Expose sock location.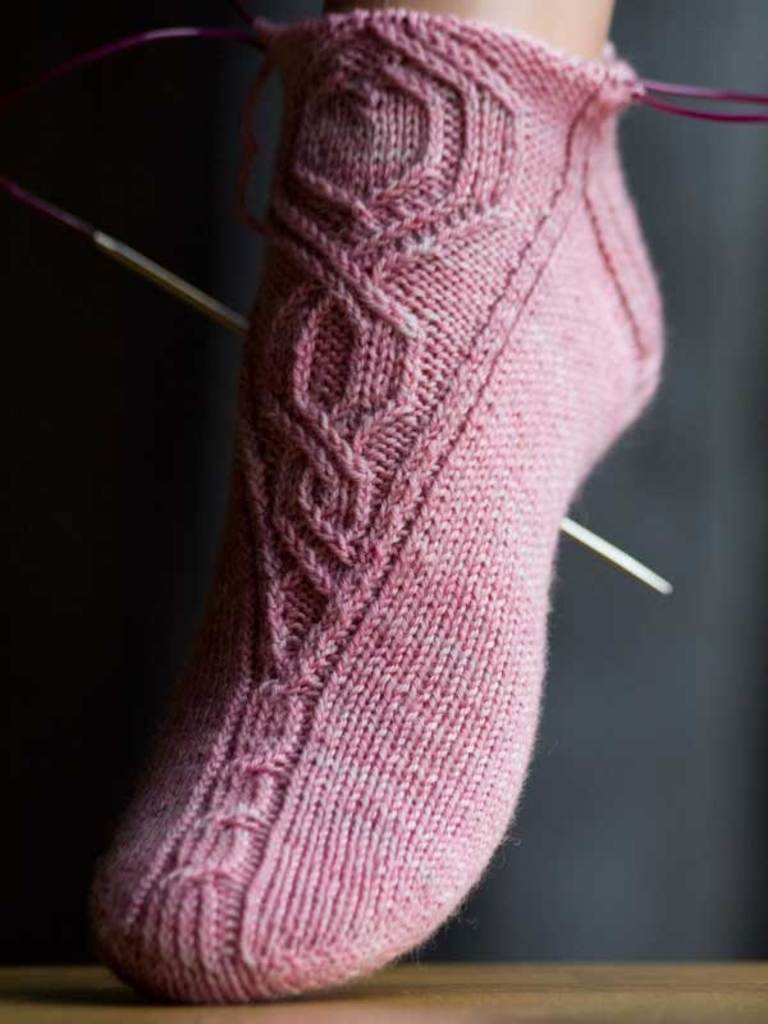
Exposed at crop(59, 0, 767, 1006).
